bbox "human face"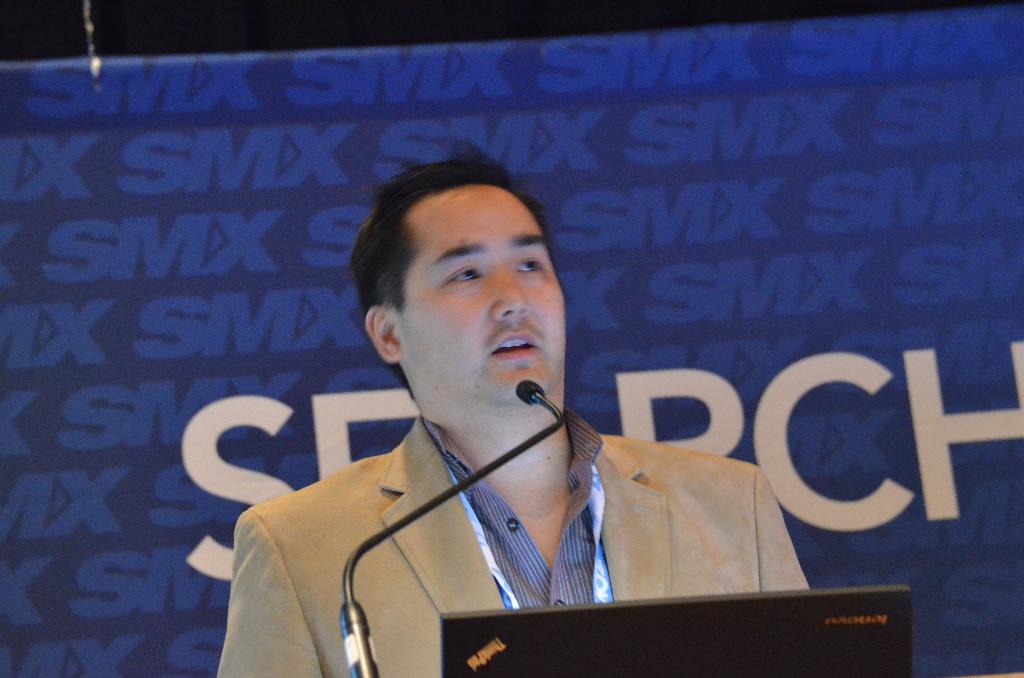
[413, 188, 570, 403]
